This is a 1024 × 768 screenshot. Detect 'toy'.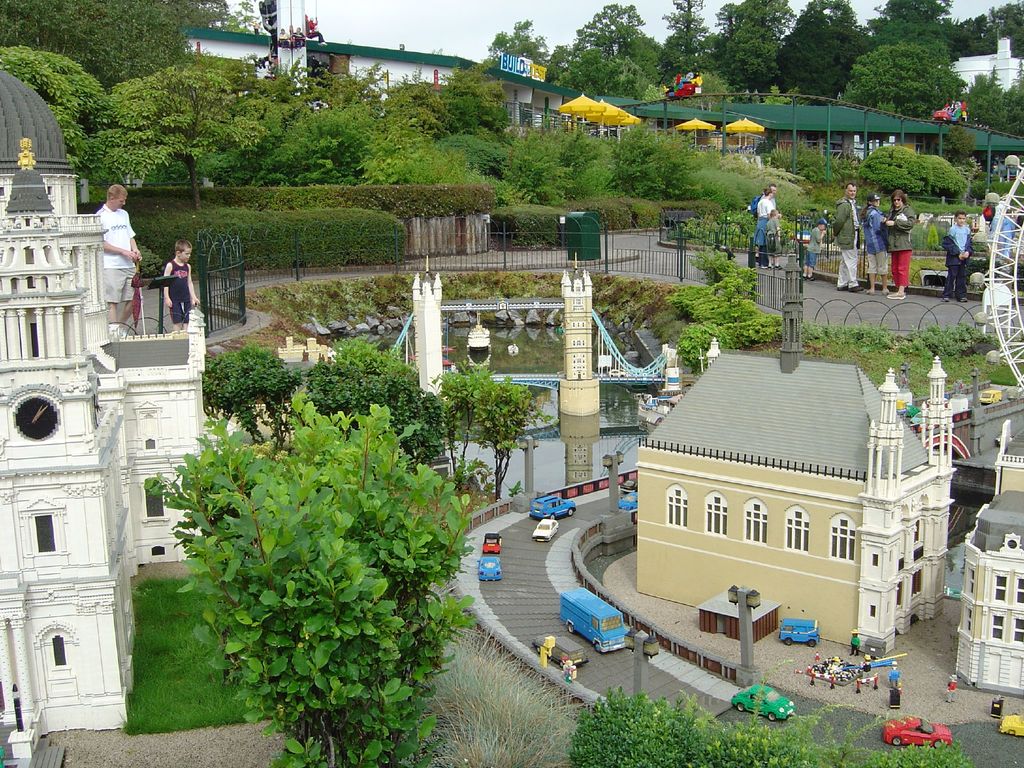
(x1=553, y1=579, x2=627, y2=654).
